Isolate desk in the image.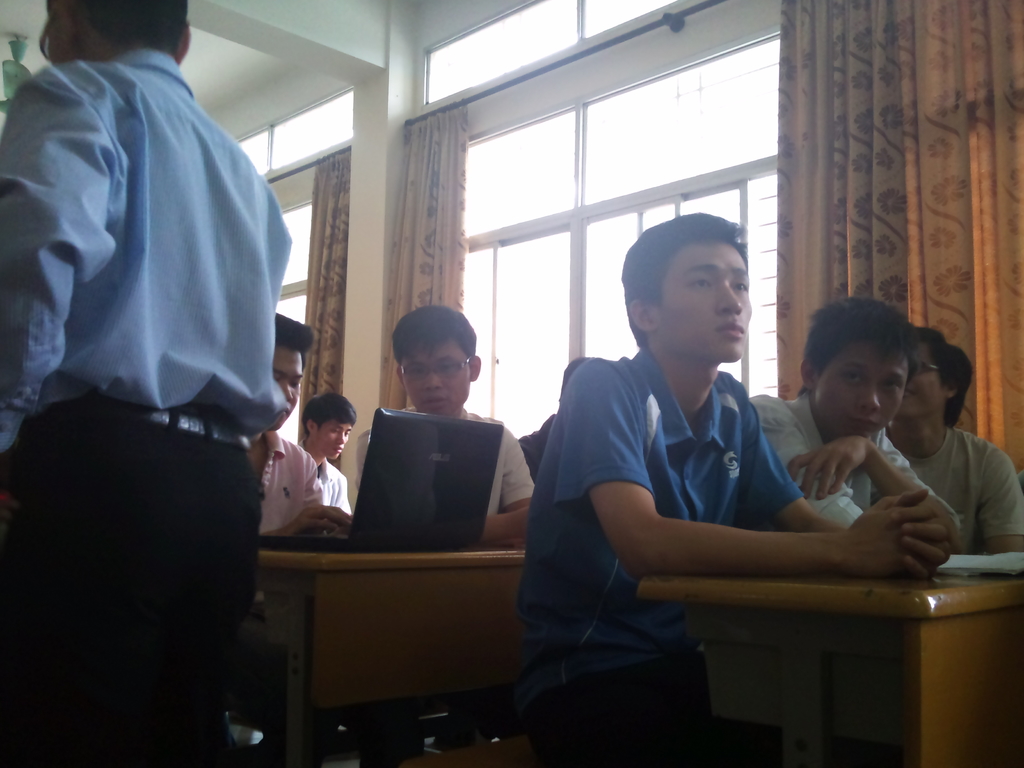
Isolated region: [205, 500, 565, 742].
